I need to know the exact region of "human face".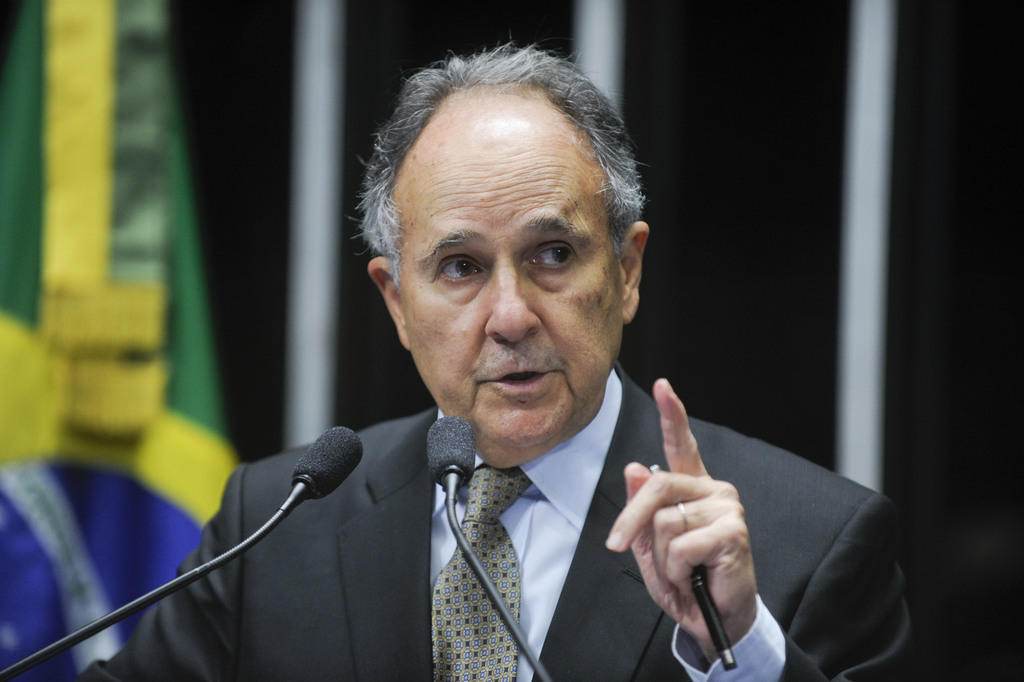
Region: (396,120,624,456).
